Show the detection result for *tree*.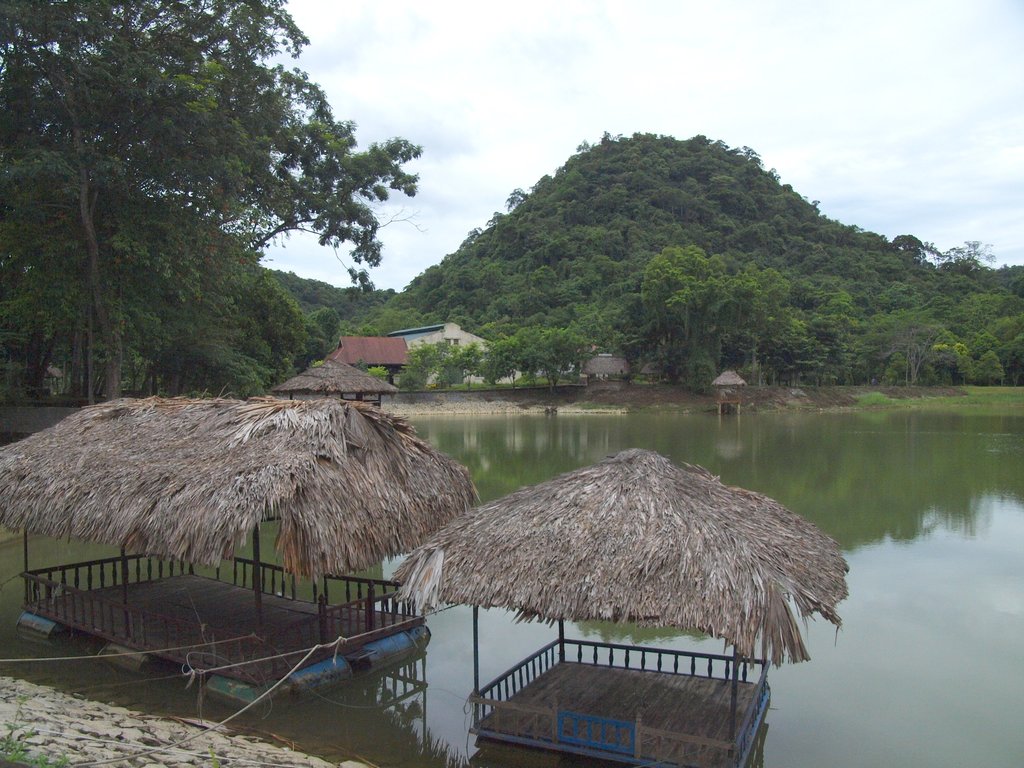
detection(0, 0, 376, 388).
